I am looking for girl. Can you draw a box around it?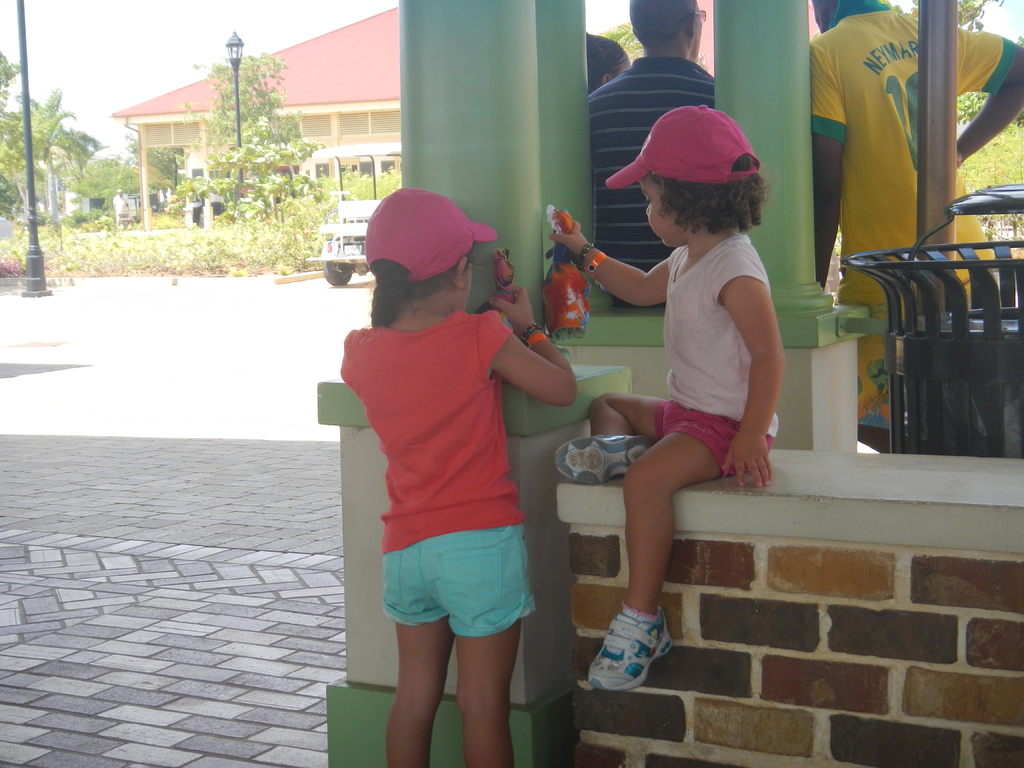
Sure, the bounding box is <region>340, 187, 577, 767</region>.
